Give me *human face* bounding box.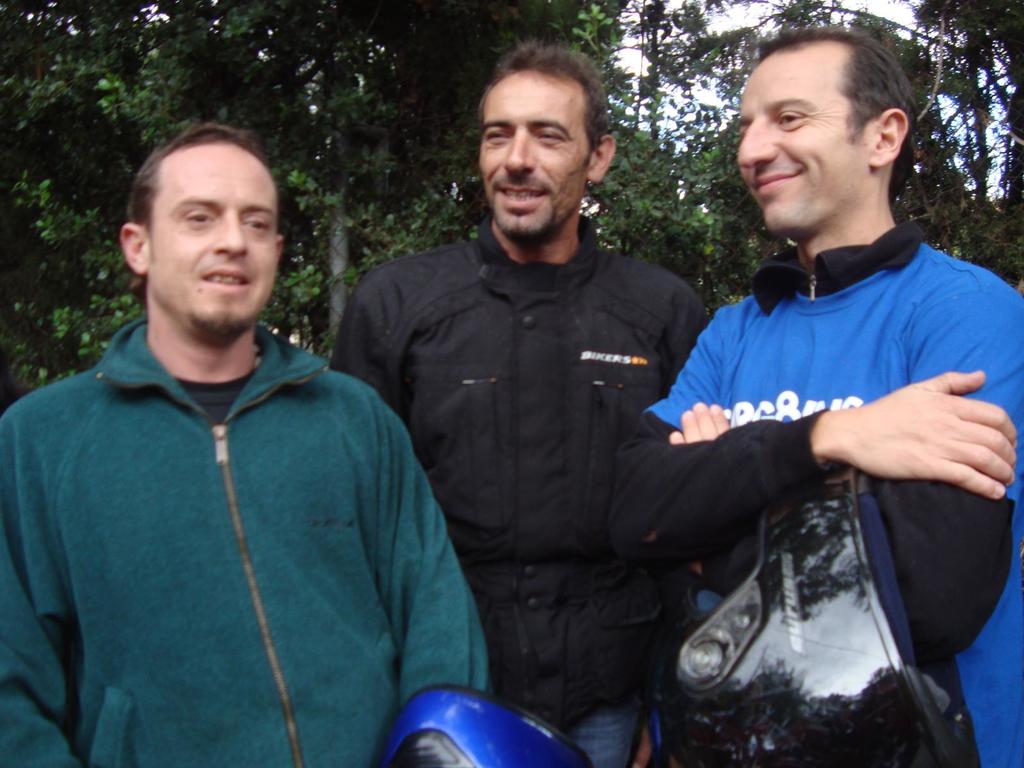
<region>478, 73, 595, 241</region>.
